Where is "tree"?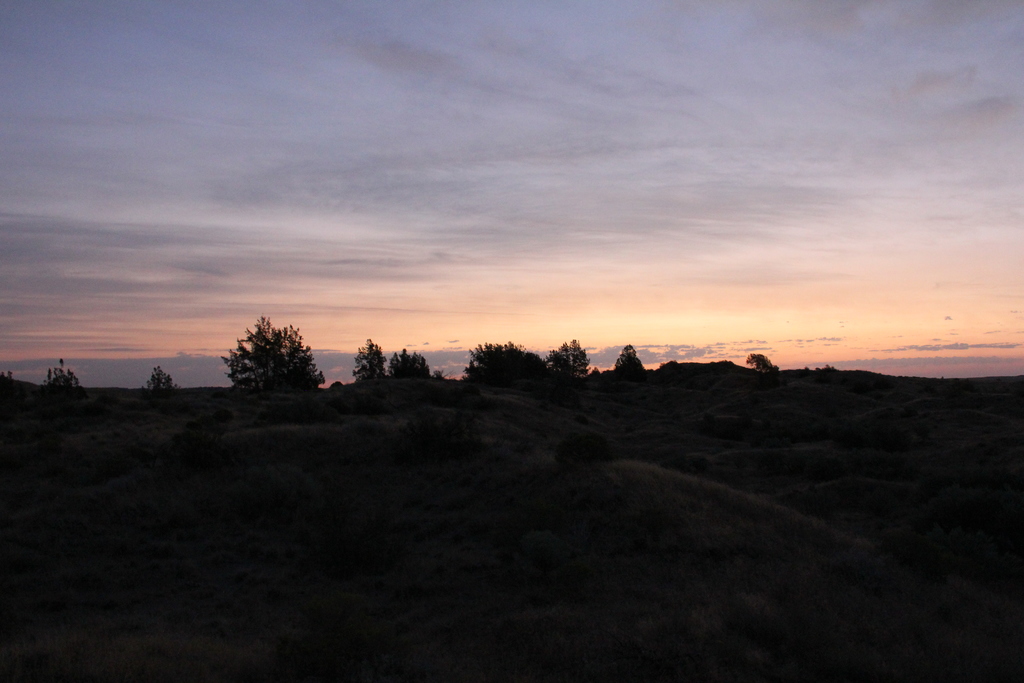
bbox=(550, 340, 594, 376).
